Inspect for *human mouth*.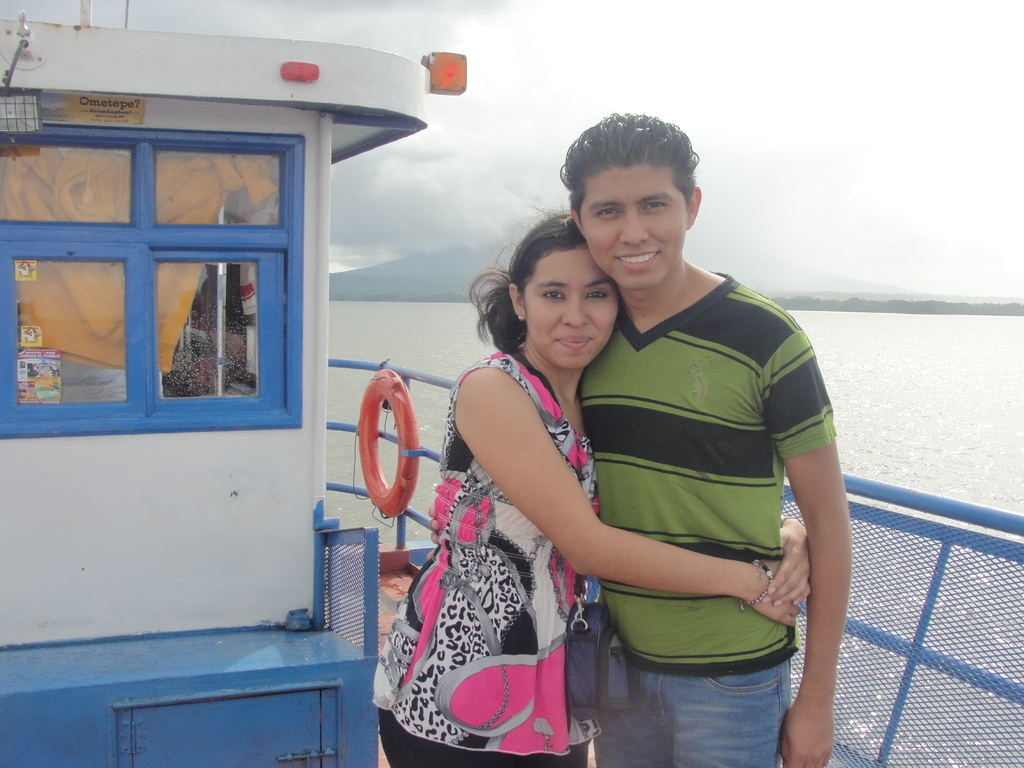
Inspection: BBox(614, 246, 659, 268).
